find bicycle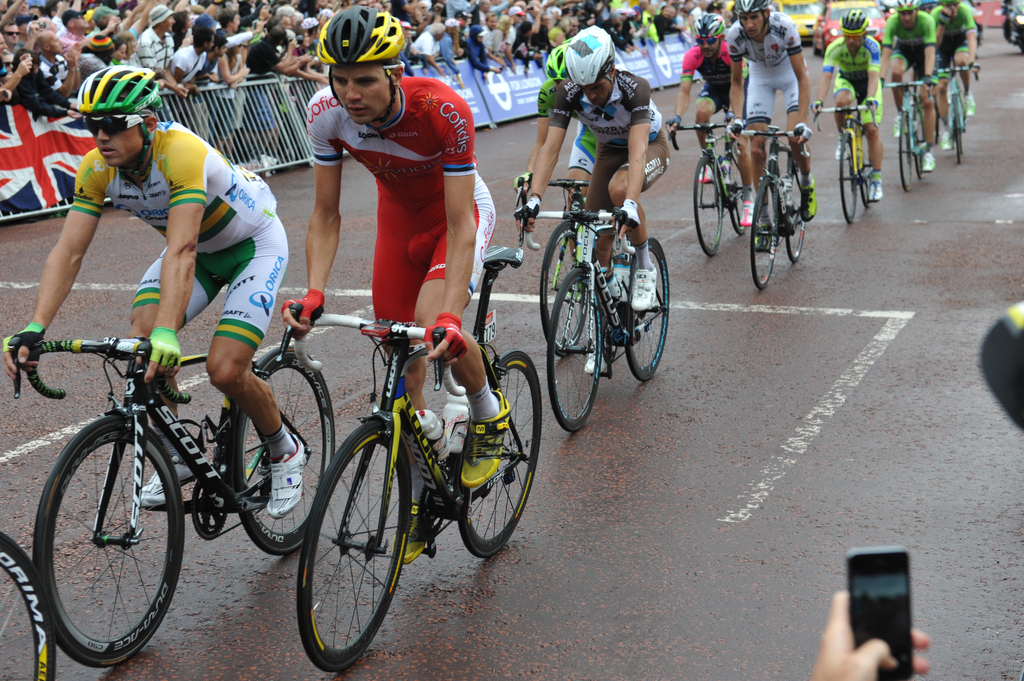
crop(924, 47, 977, 166)
